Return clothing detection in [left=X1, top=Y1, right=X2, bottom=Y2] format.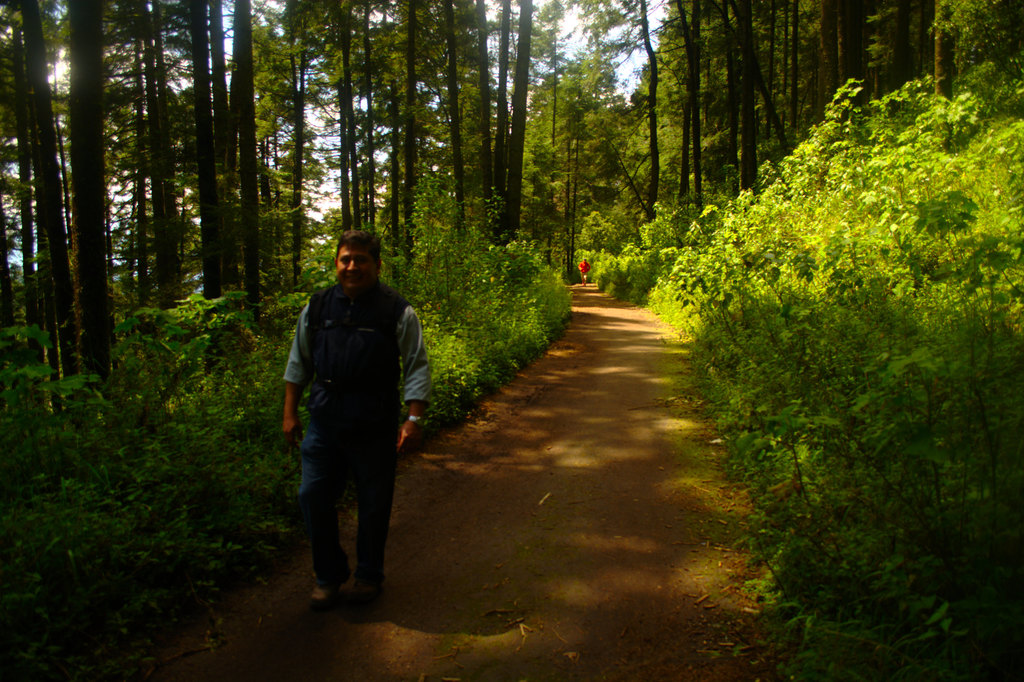
[left=275, top=231, right=426, bottom=583].
